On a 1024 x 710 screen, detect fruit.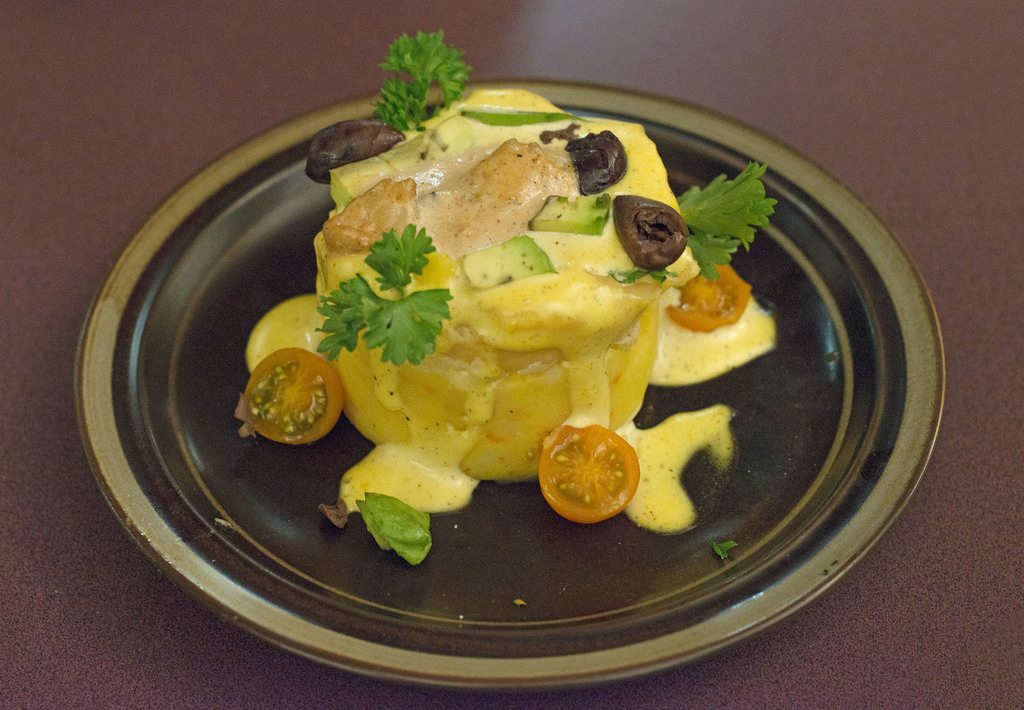
<region>529, 419, 616, 520</region>.
